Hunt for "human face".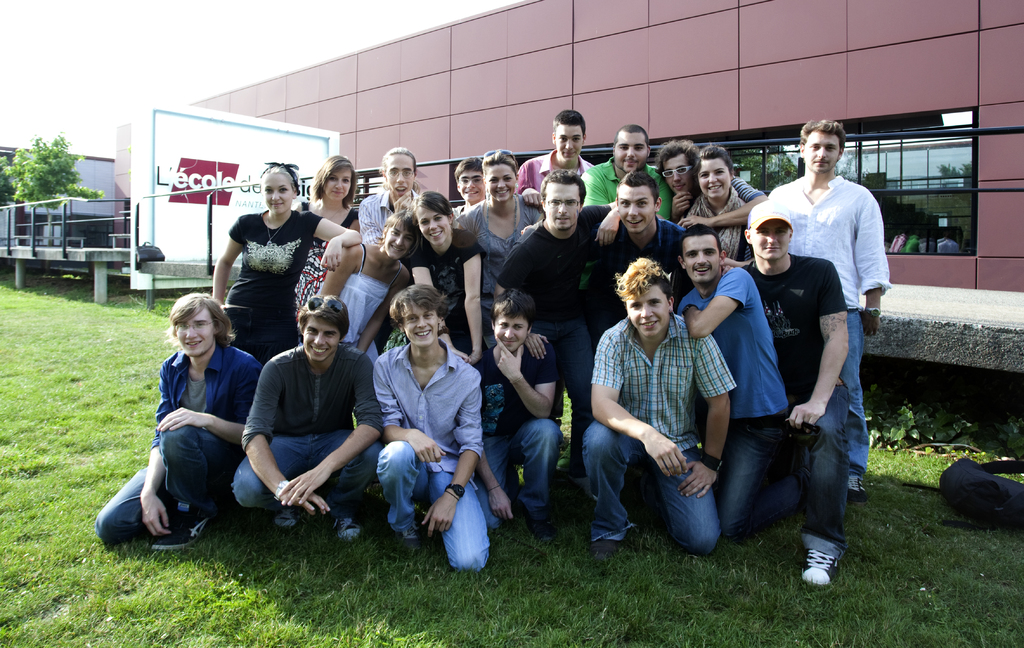
Hunted down at 805, 134, 841, 172.
